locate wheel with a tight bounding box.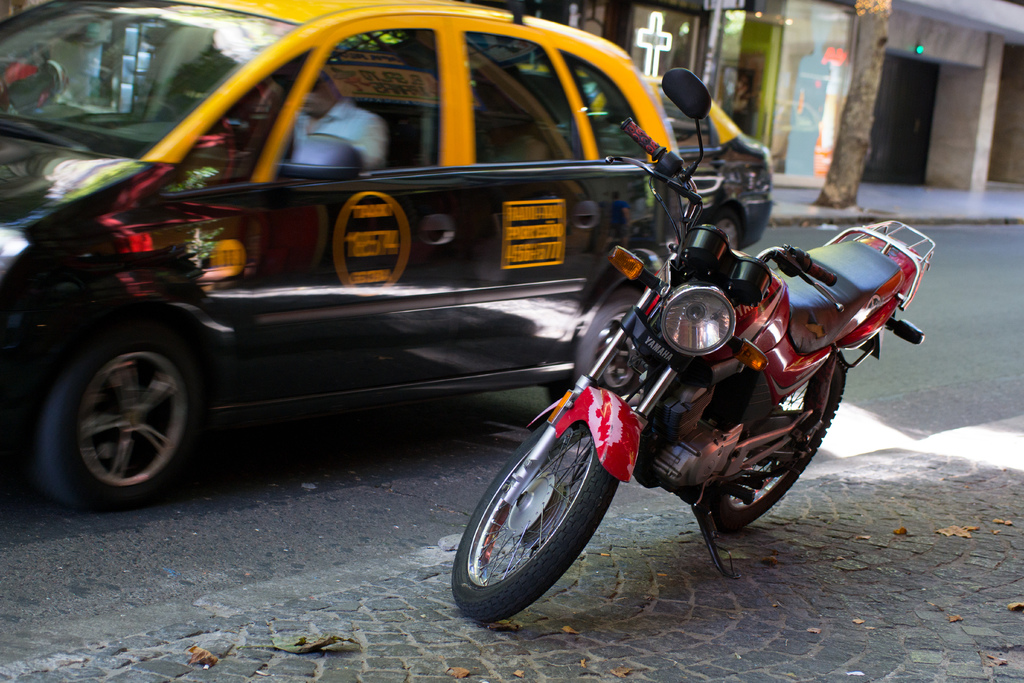
543 290 643 404.
